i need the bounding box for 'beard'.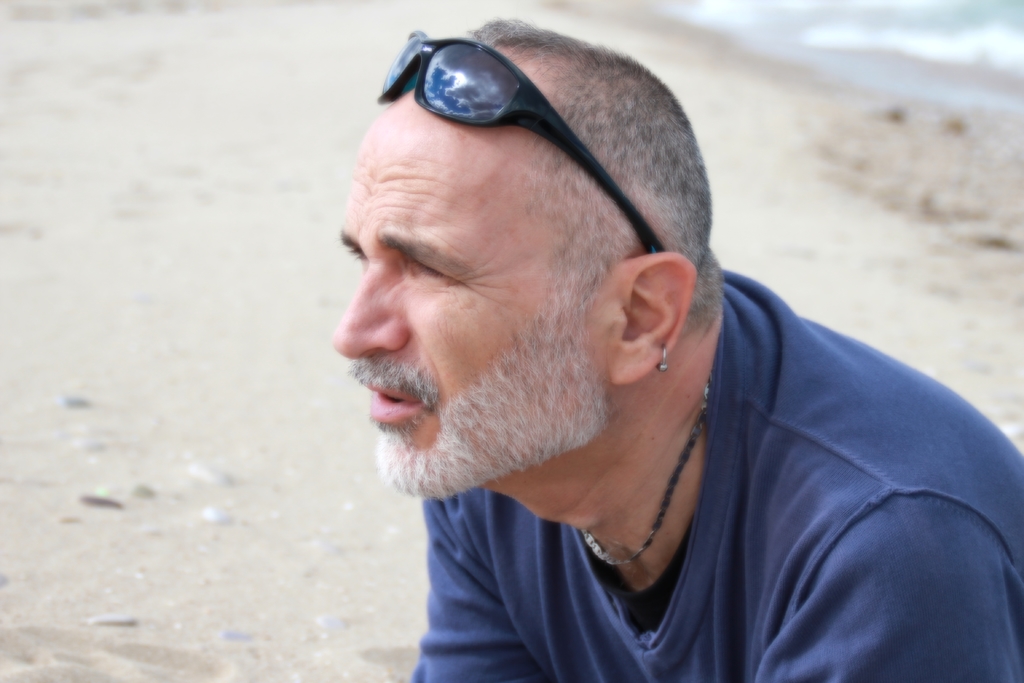
Here it is: (364, 206, 684, 547).
